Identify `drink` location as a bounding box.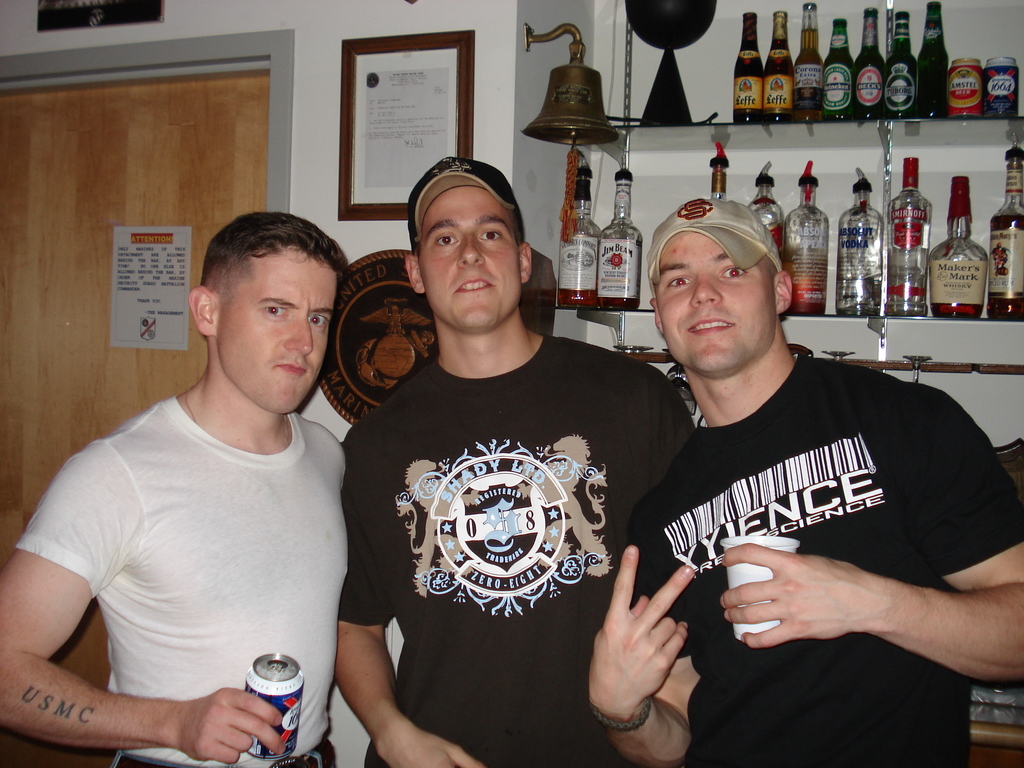
BBox(783, 158, 828, 314).
